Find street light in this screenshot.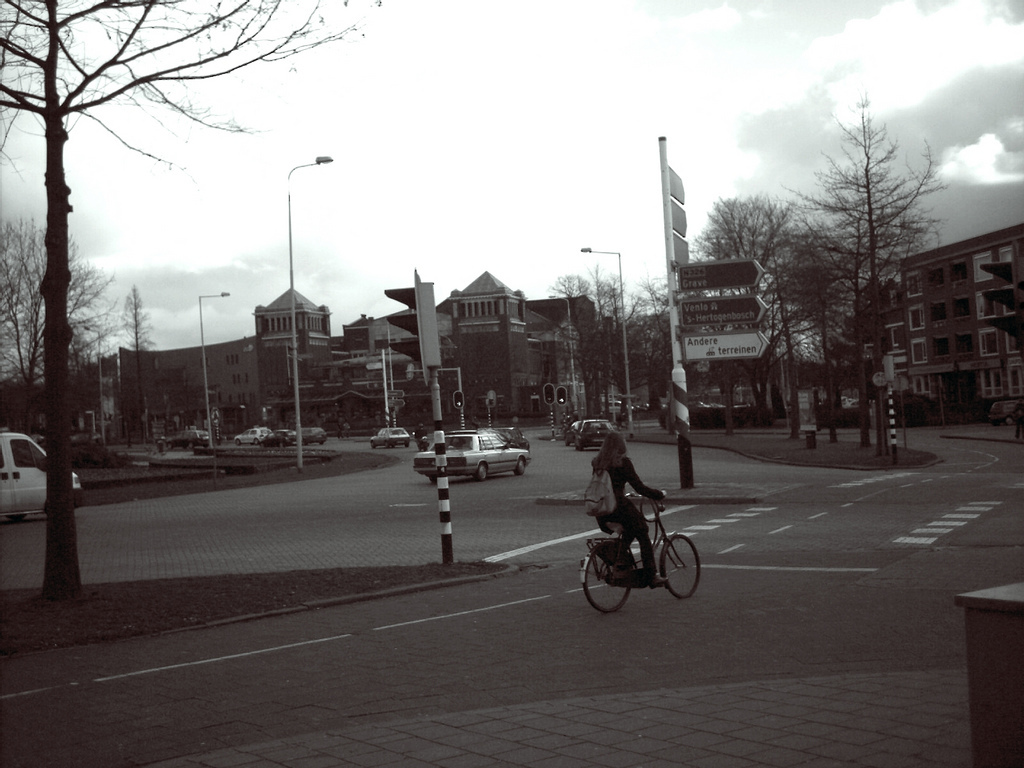
The bounding box for street light is crop(277, 142, 340, 470).
